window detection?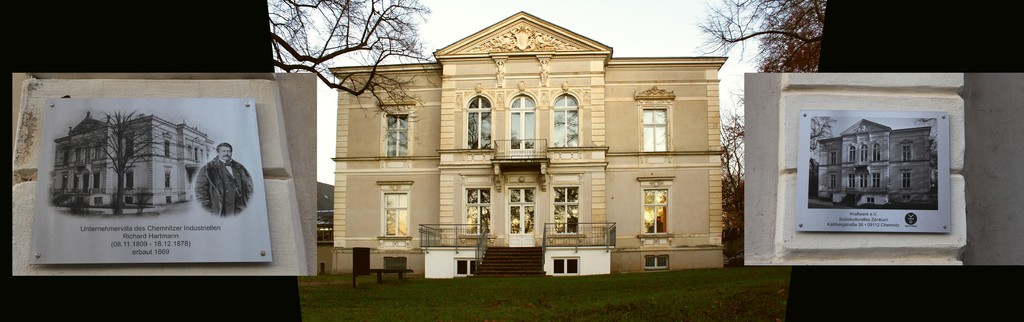
rect(65, 150, 70, 164)
